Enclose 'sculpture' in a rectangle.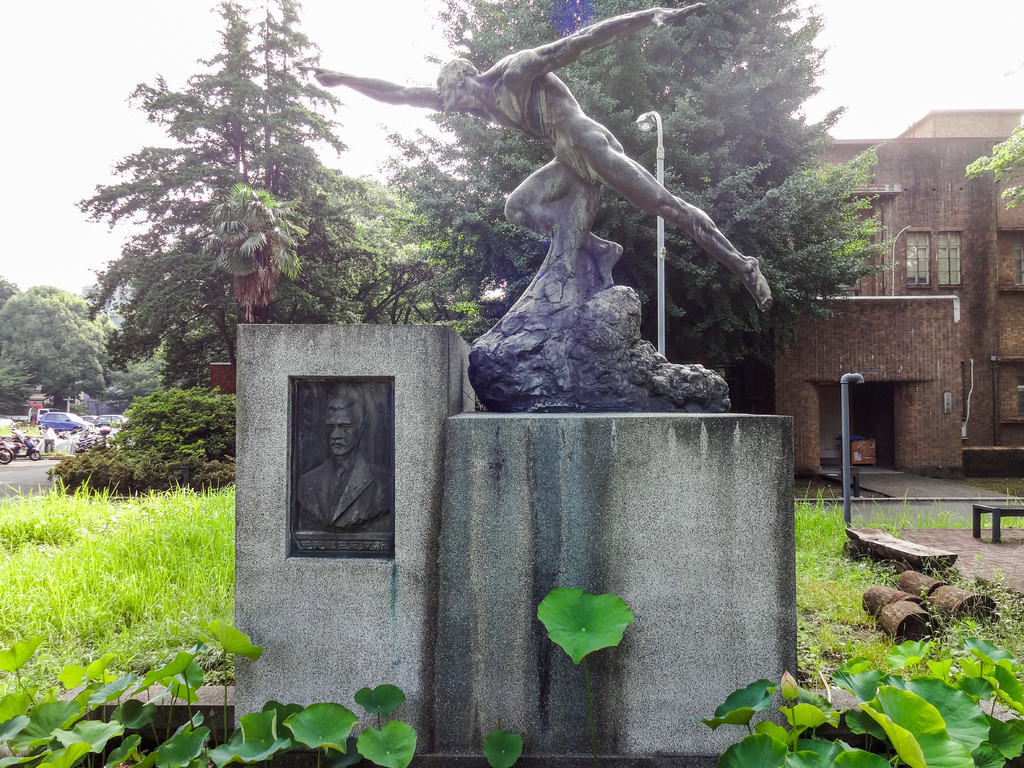
<region>285, 0, 775, 417</region>.
